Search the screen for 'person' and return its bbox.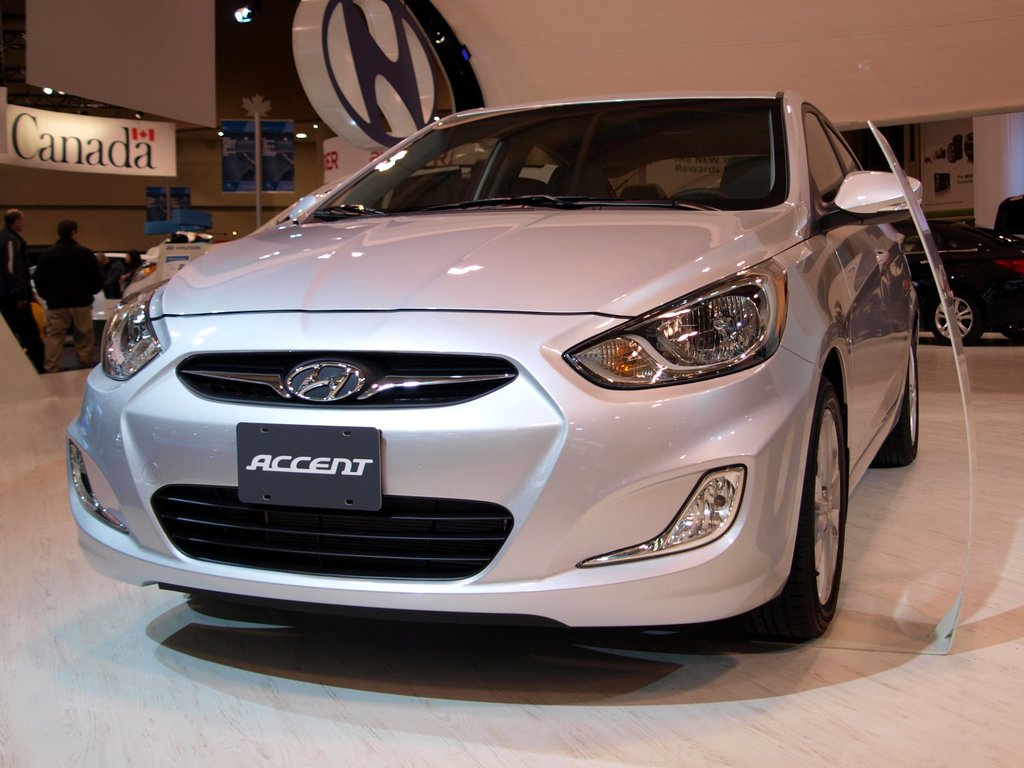
Found: pyautogui.locateOnScreen(21, 211, 90, 362).
